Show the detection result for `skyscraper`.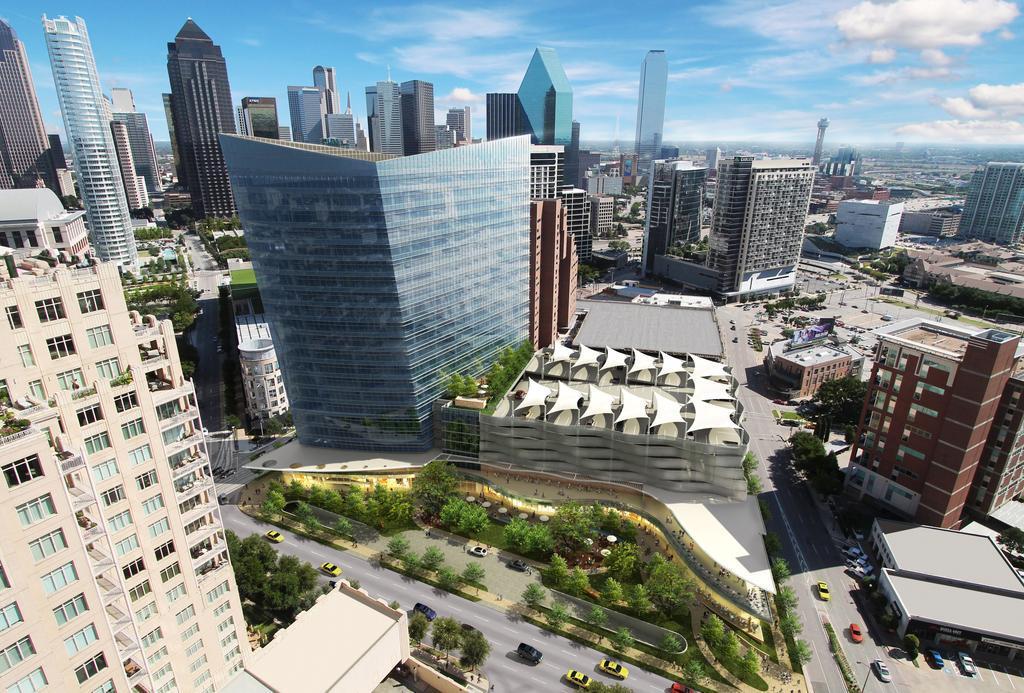
[left=629, top=47, right=673, bottom=174].
